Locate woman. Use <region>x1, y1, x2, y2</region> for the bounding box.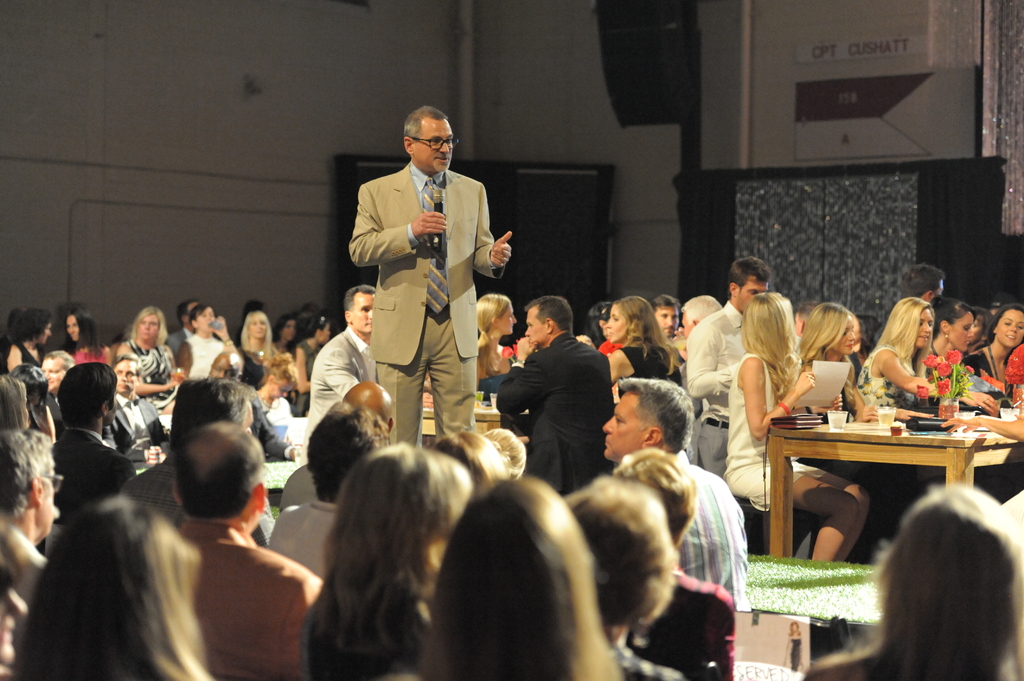
<region>2, 307, 53, 372</region>.
